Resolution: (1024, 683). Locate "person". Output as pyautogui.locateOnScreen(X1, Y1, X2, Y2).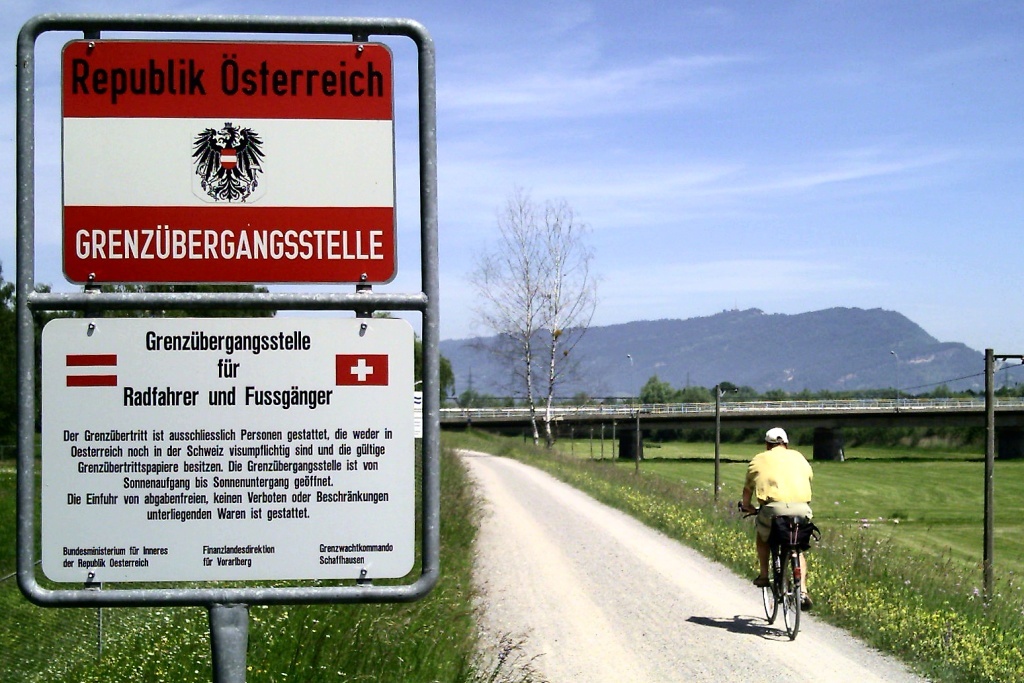
pyautogui.locateOnScreen(743, 421, 822, 636).
